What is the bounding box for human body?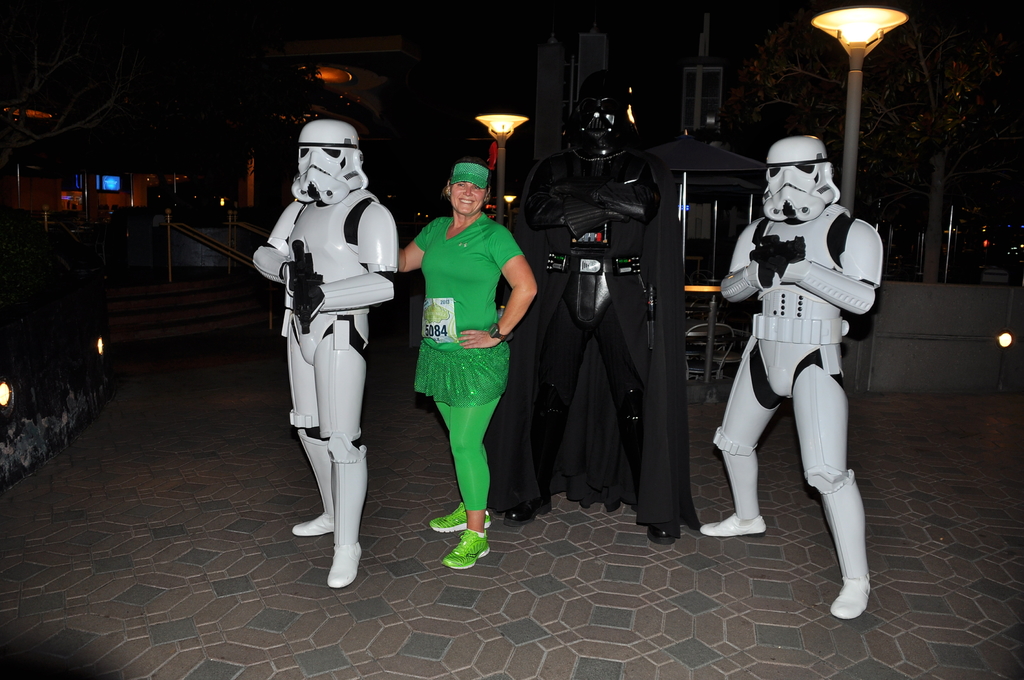
<region>501, 165, 692, 559</region>.
